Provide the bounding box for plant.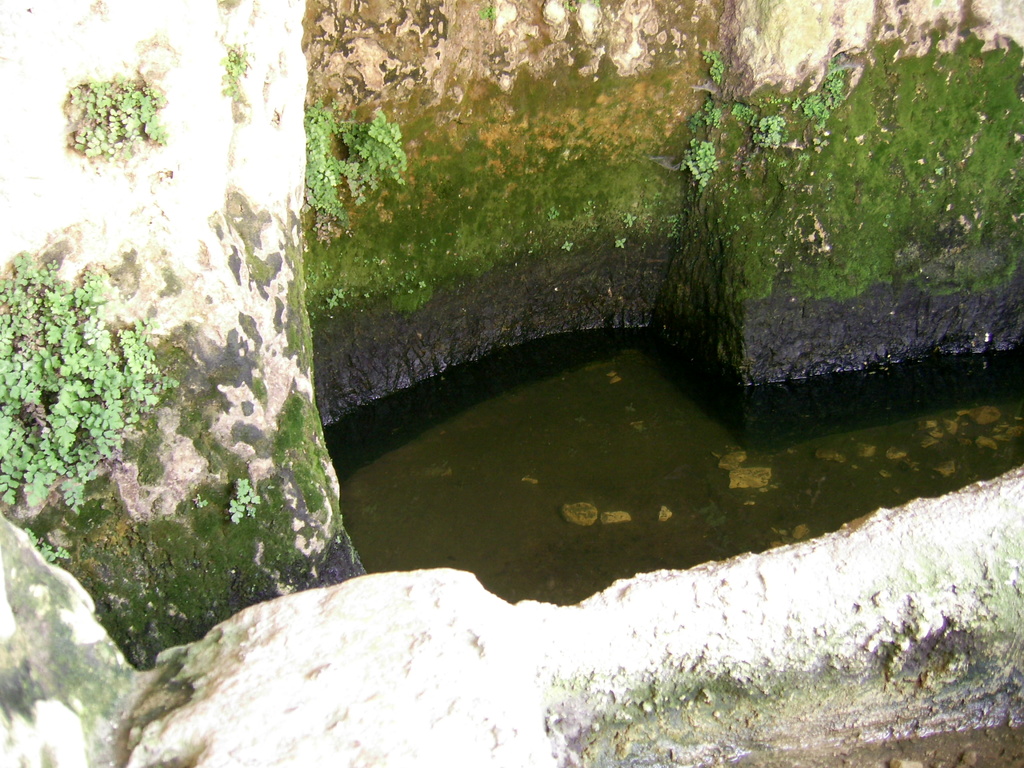
left=45, top=61, right=197, bottom=186.
